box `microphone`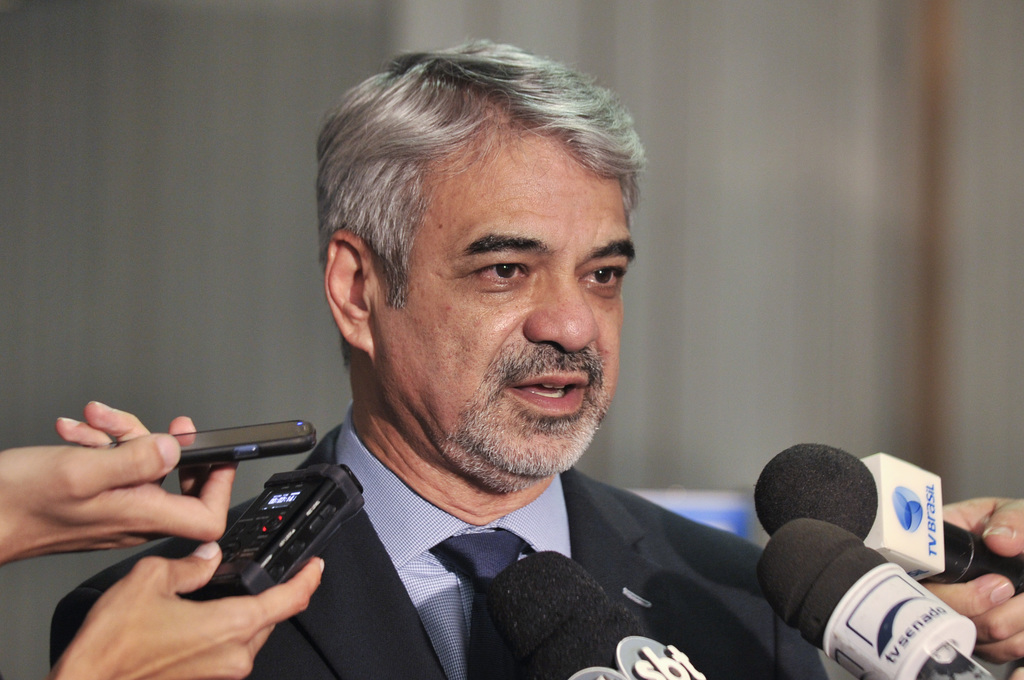
region(730, 430, 1023, 599)
